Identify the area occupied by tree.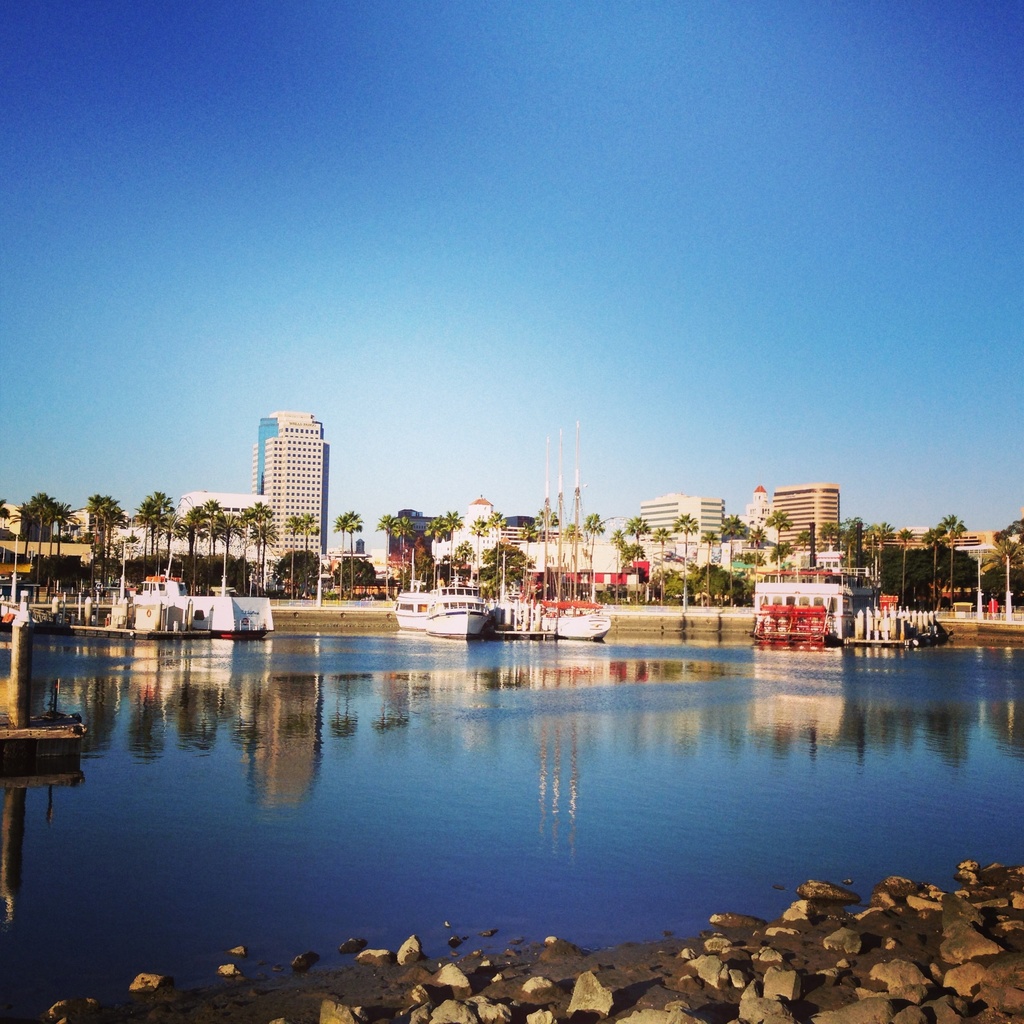
Area: <box>648,554,762,609</box>.
